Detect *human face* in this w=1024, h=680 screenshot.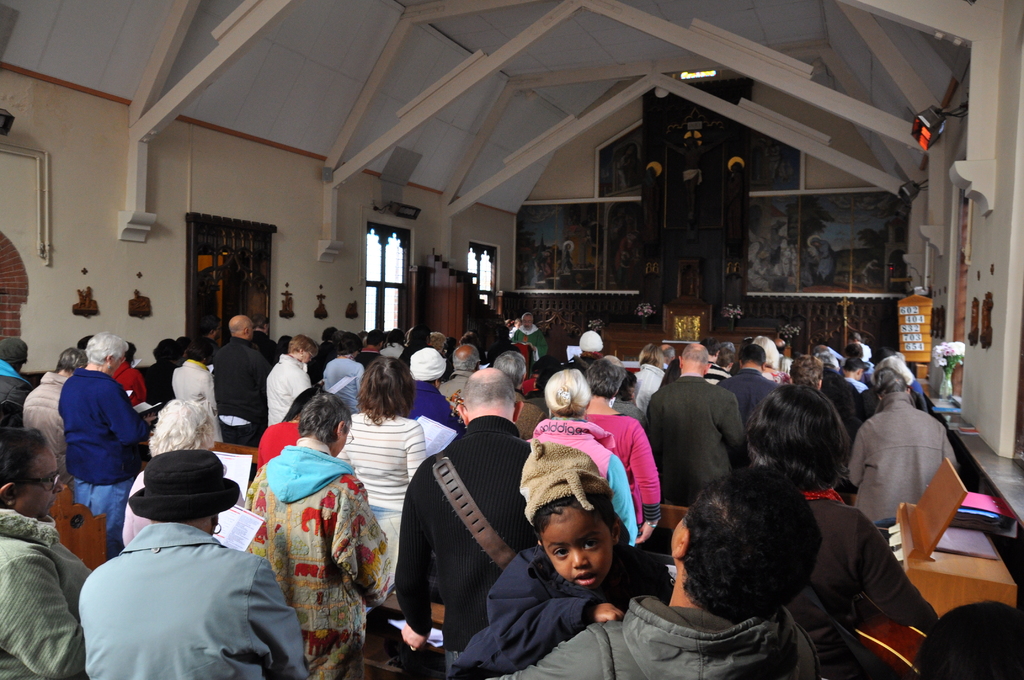
Detection: 522 316 531 327.
